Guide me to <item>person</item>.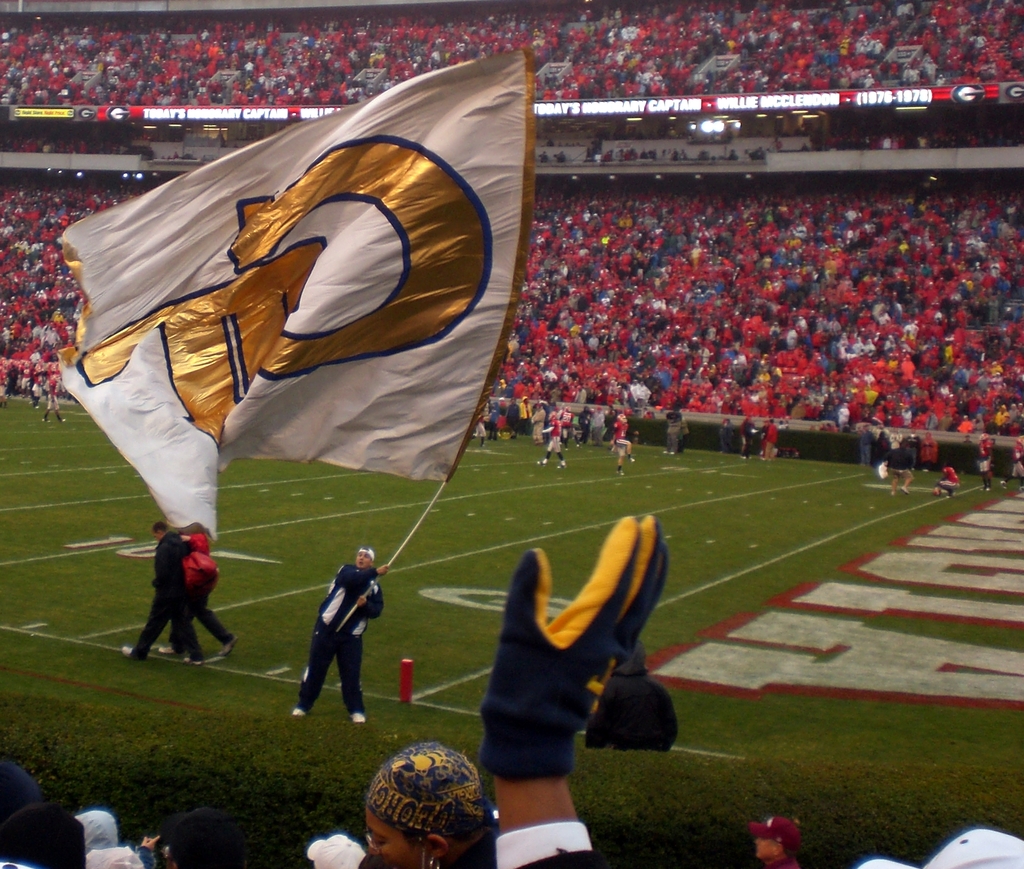
Guidance: box(156, 527, 236, 667).
